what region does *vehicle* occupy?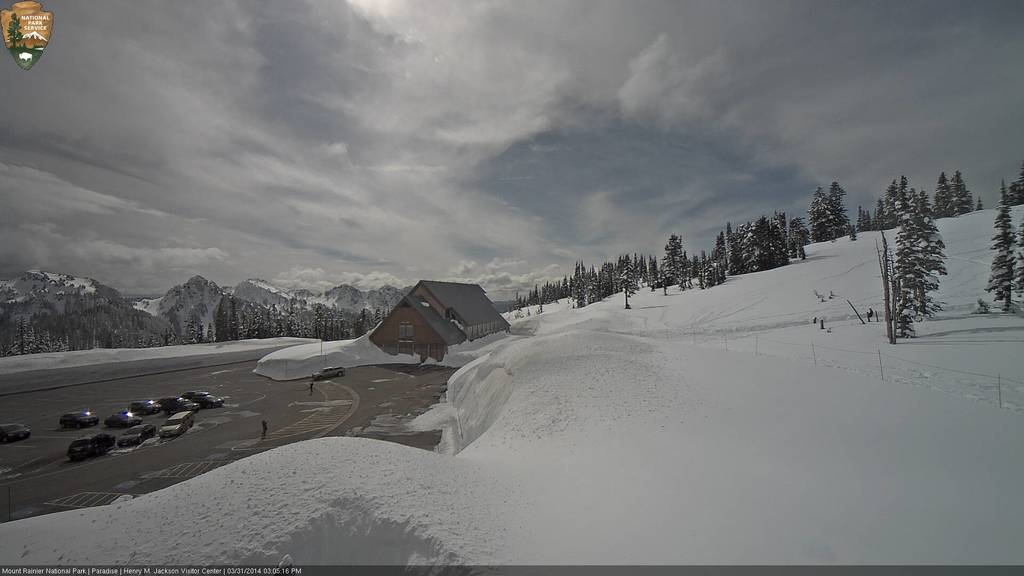
rect(102, 412, 141, 428).
